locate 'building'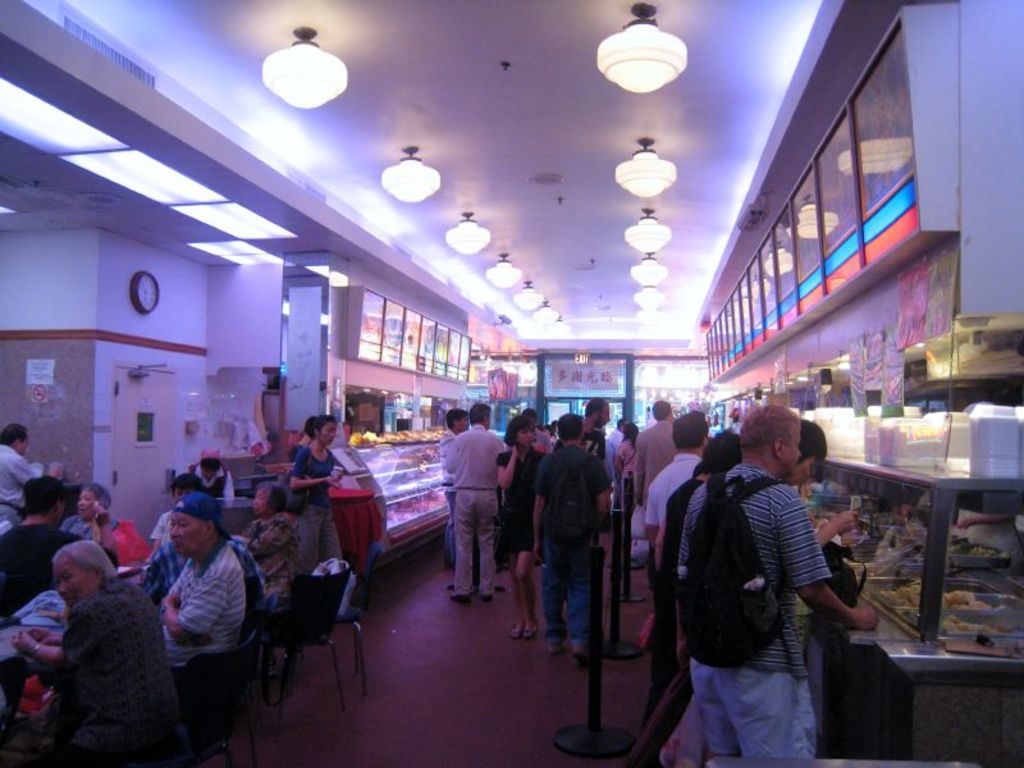
(0,0,1023,765)
